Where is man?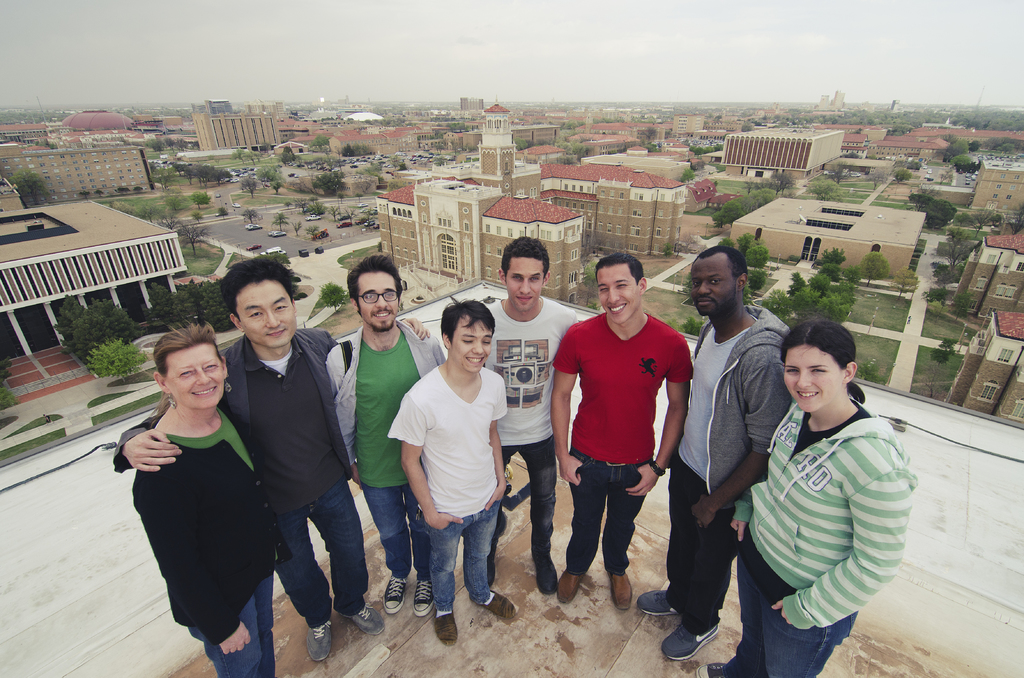
region(644, 233, 773, 665).
